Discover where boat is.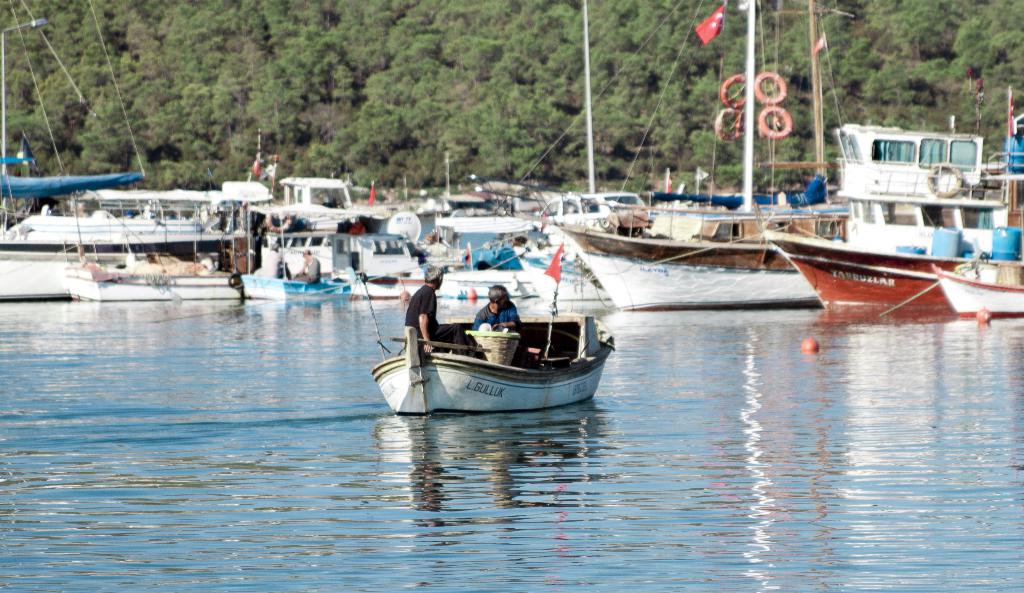
Discovered at rect(58, 227, 236, 307).
